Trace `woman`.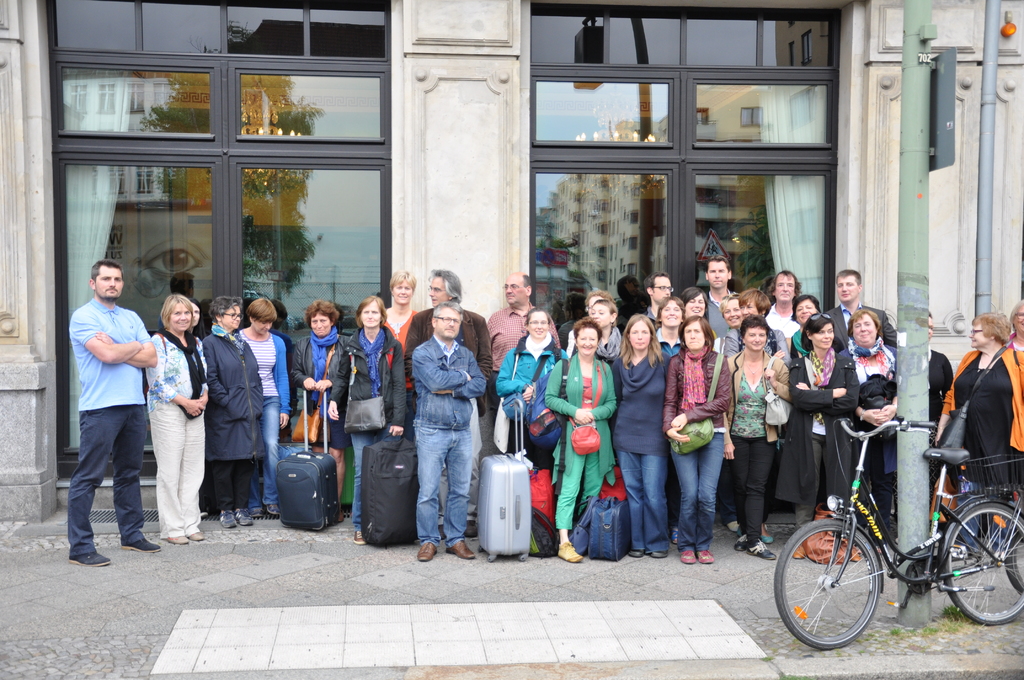
Traced to box=[700, 289, 742, 357].
